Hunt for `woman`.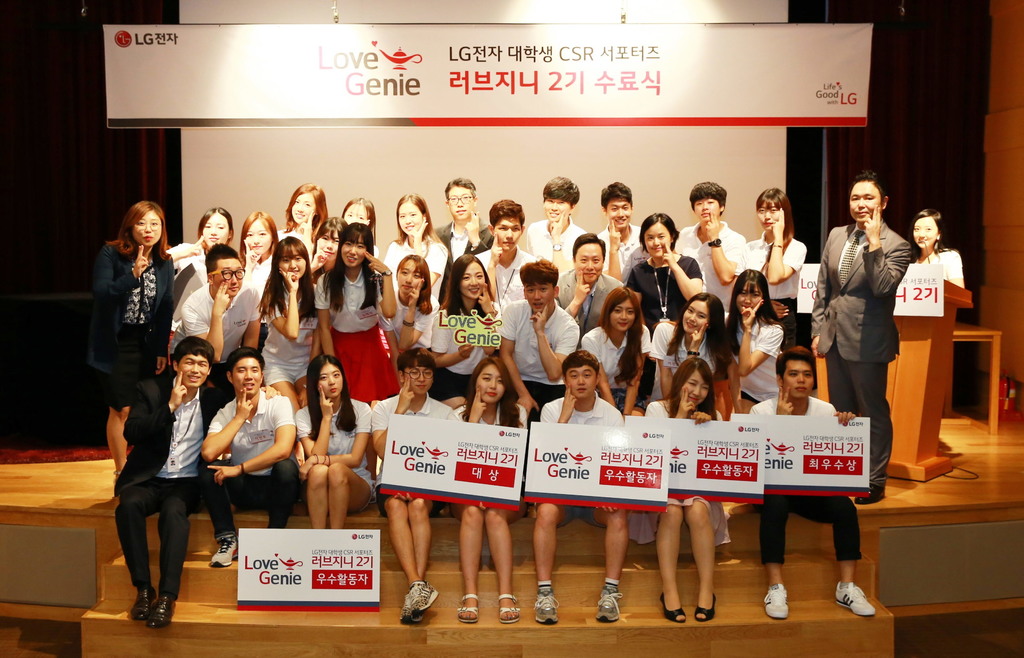
Hunted down at box=[581, 286, 648, 418].
